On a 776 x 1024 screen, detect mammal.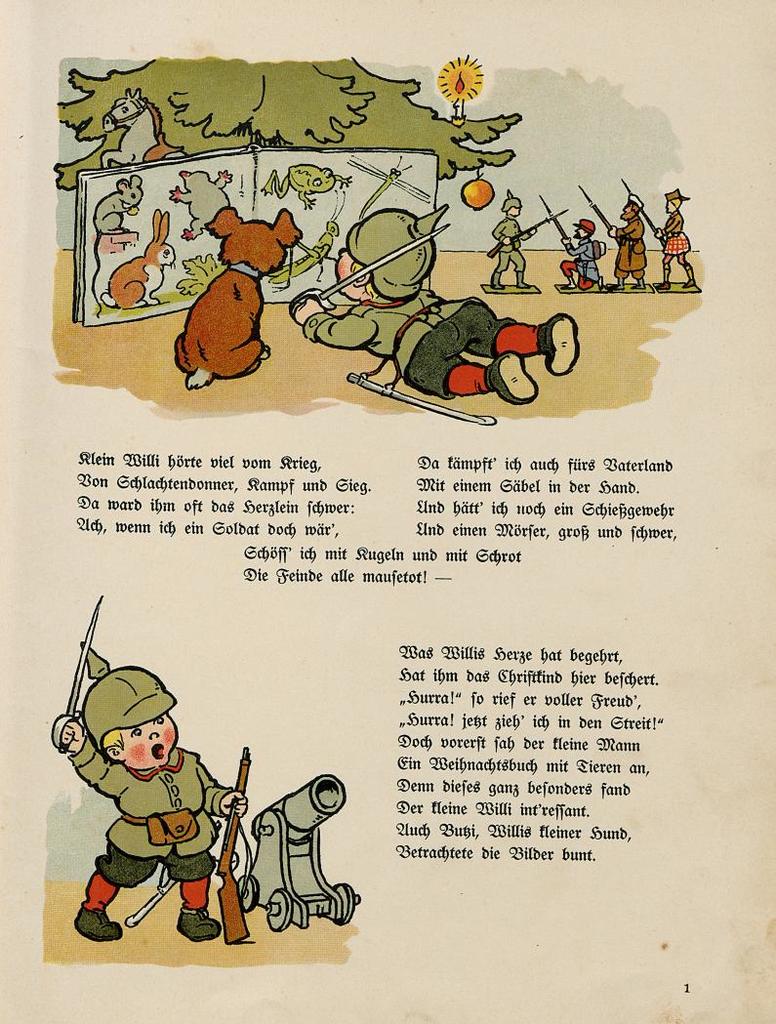
90:173:143:314.
